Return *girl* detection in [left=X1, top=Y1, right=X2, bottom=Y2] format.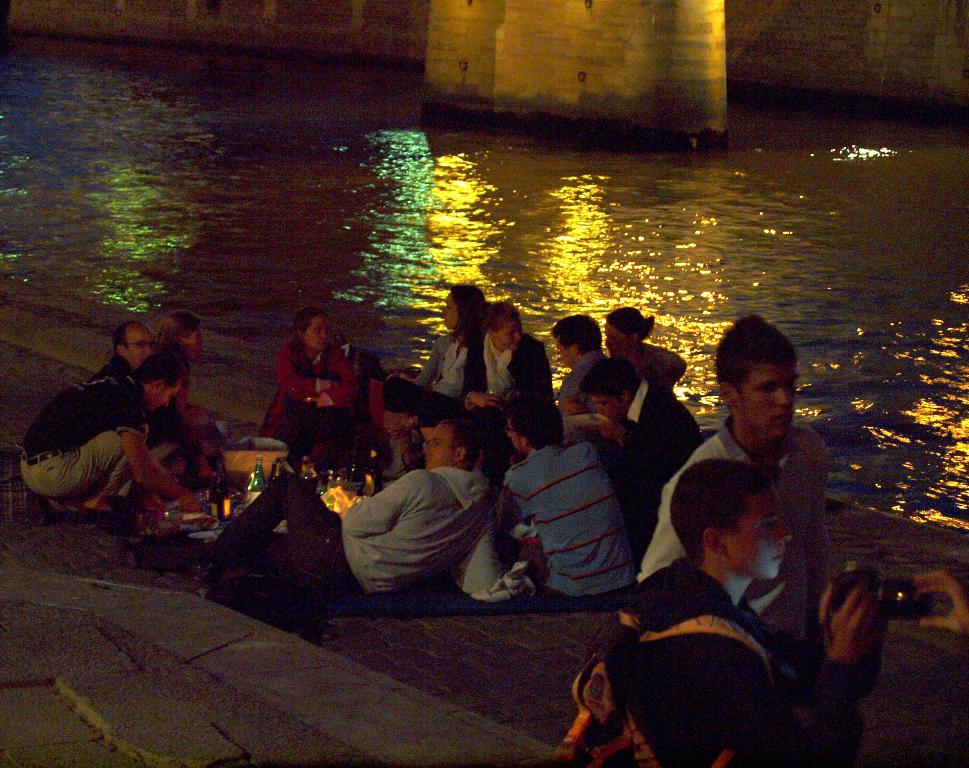
[left=607, top=306, right=657, bottom=347].
